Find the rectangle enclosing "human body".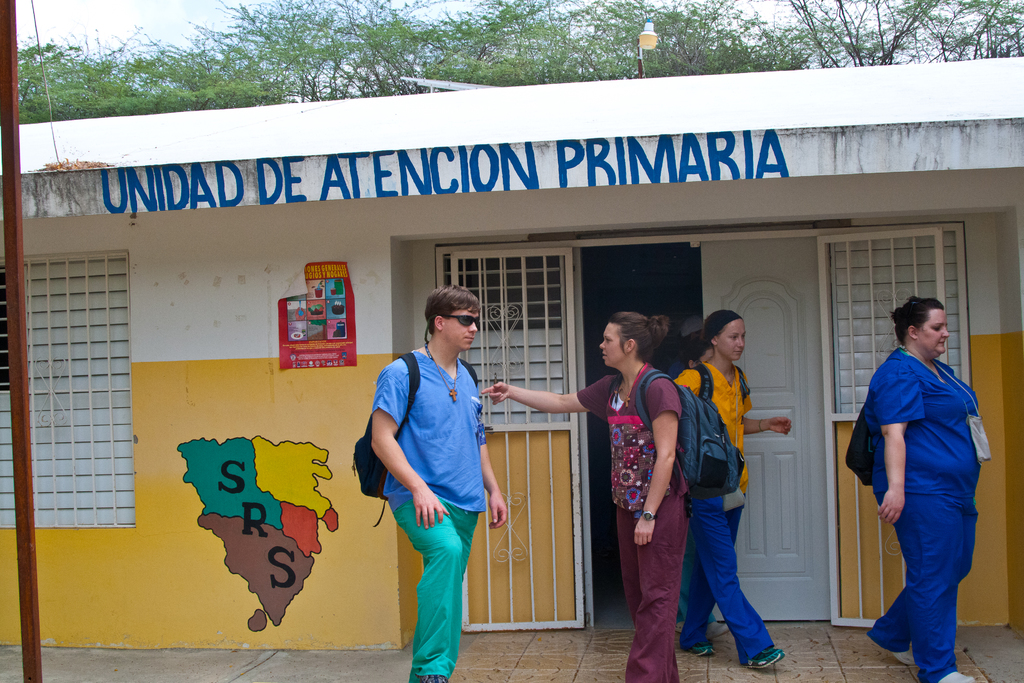
479:358:692:682.
